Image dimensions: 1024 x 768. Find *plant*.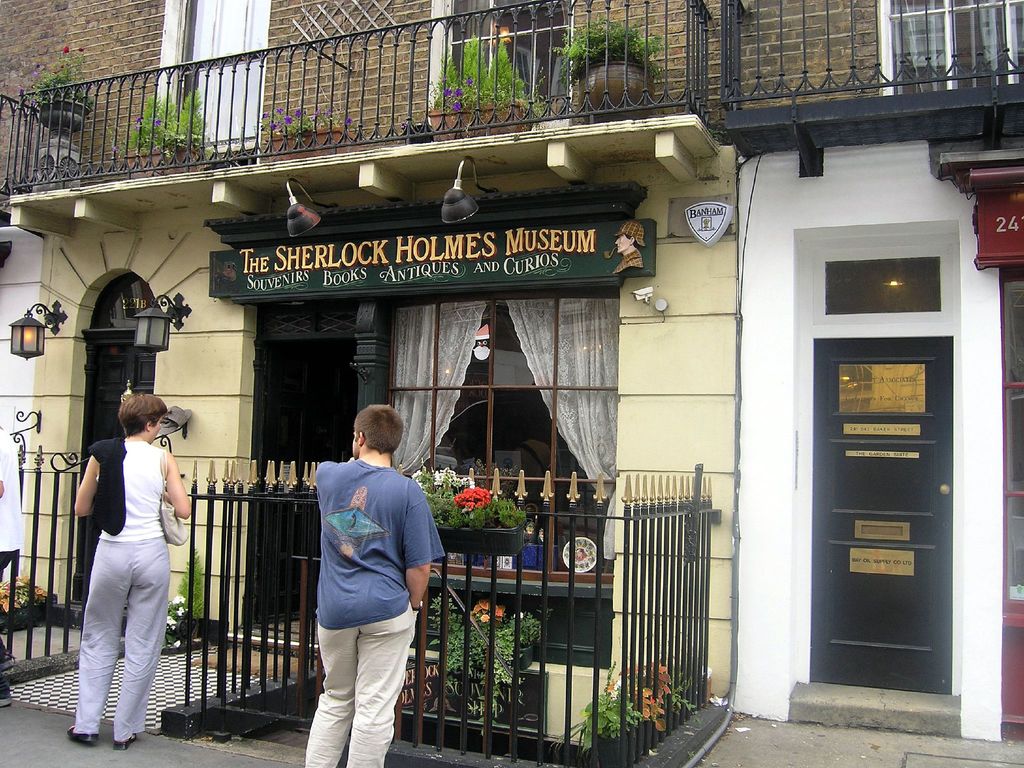
l=551, t=10, r=662, b=80.
